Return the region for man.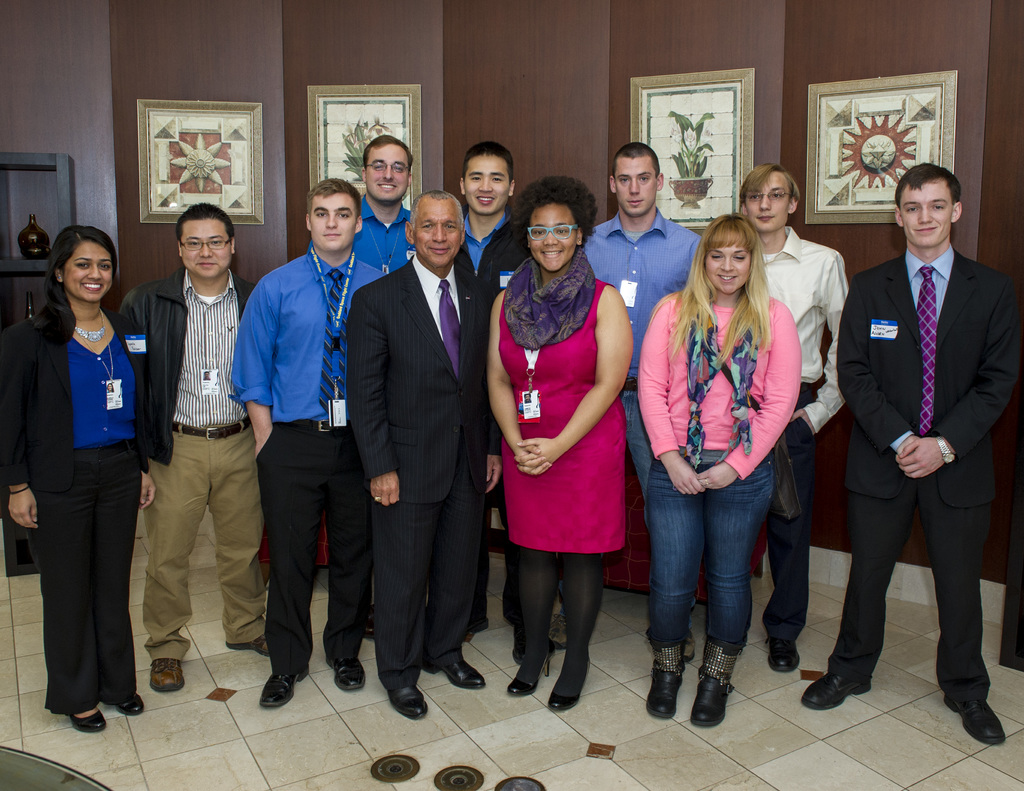
crop(110, 179, 260, 711).
